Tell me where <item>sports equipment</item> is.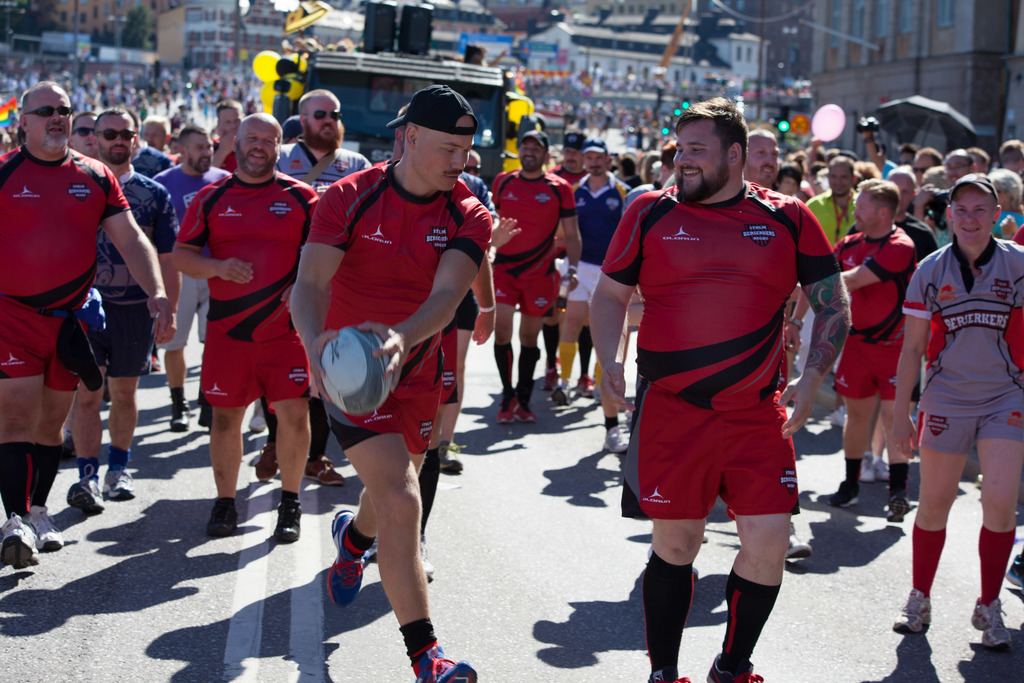
<item>sports equipment</item> is at <box>320,330,392,413</box>.
